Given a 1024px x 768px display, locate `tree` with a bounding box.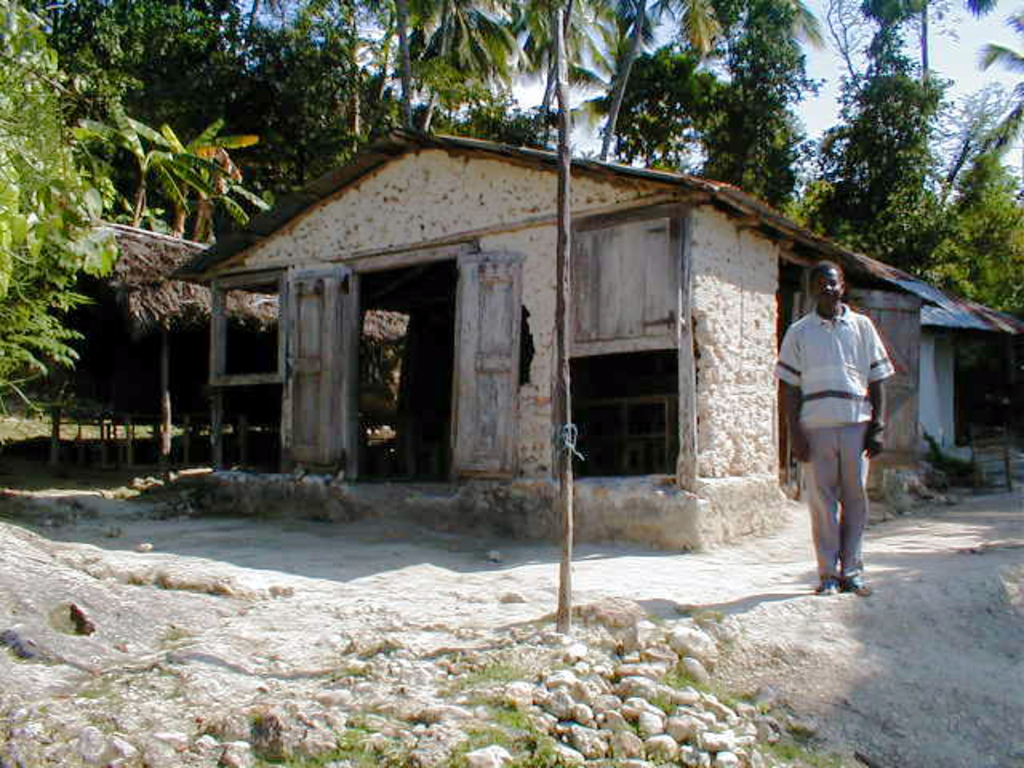
Located: <box>587,0,694,150</box>.
